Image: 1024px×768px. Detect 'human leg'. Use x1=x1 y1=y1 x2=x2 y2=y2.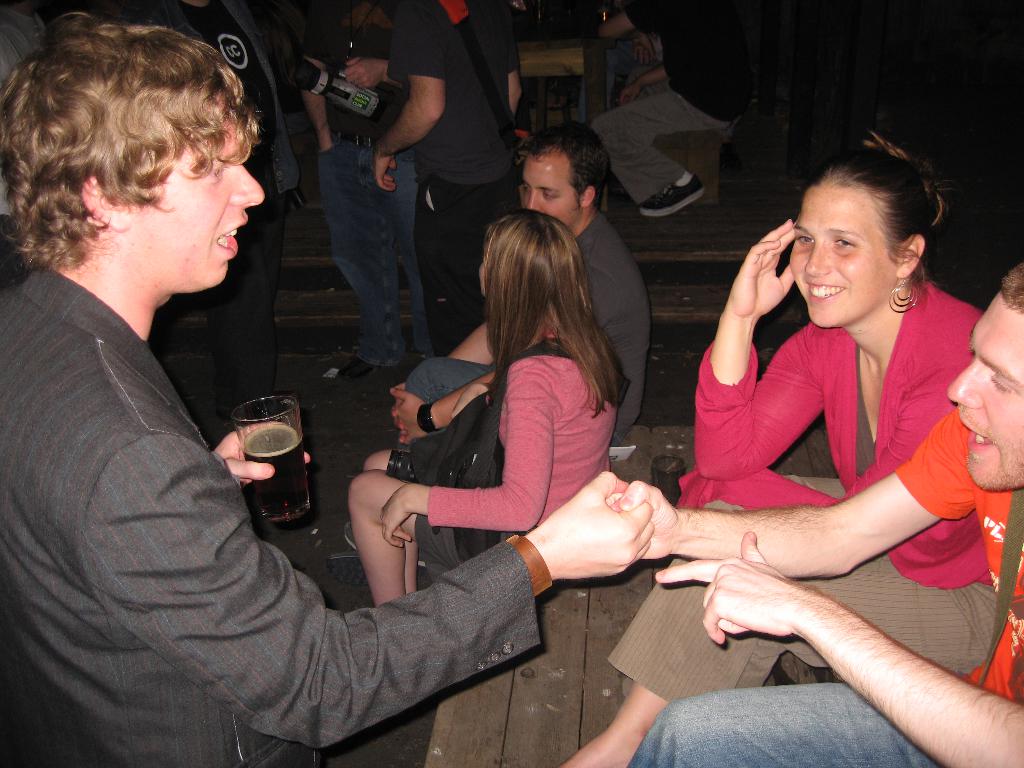
x1=562 y1=500 x2=1000 y2=767.
